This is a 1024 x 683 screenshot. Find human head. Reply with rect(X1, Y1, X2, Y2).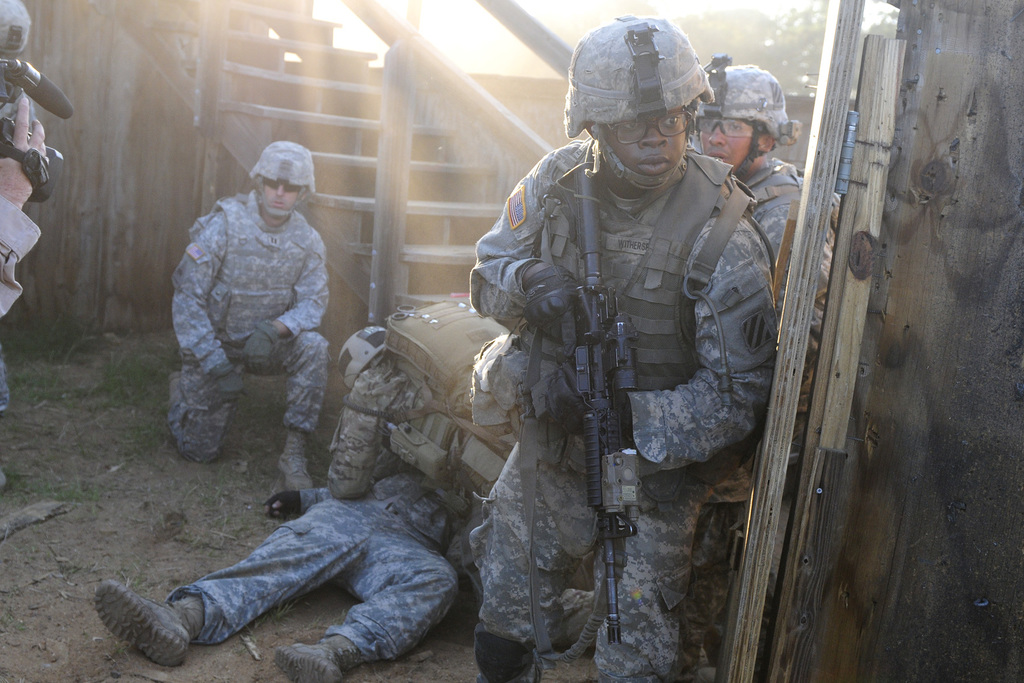
rect(333, 324, 401, 403).
